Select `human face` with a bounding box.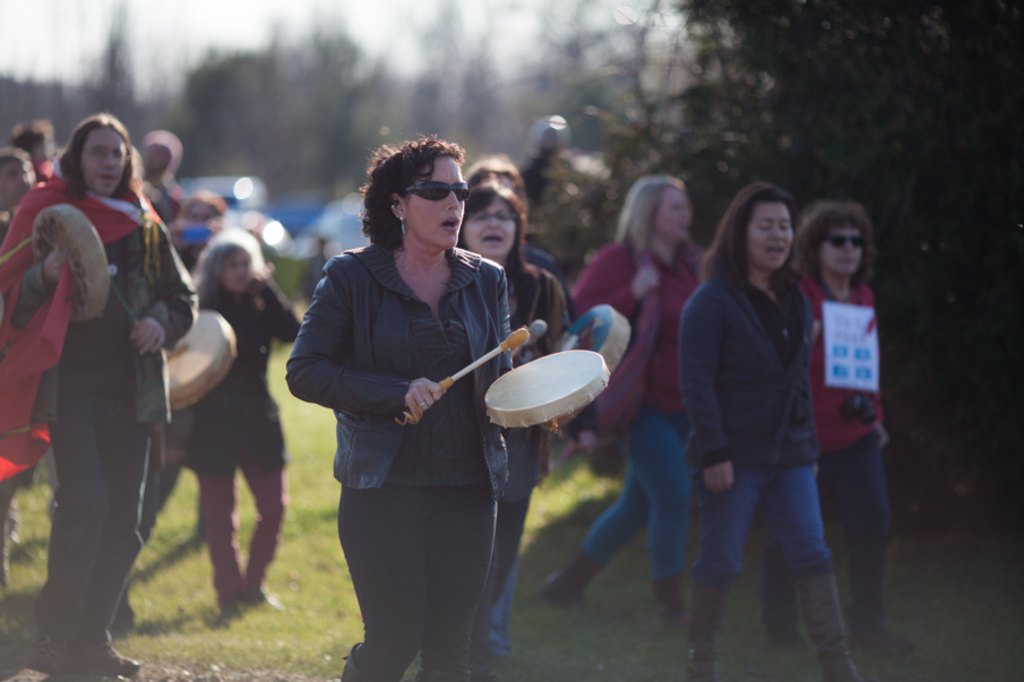
box(659, 188, 691, 240).
